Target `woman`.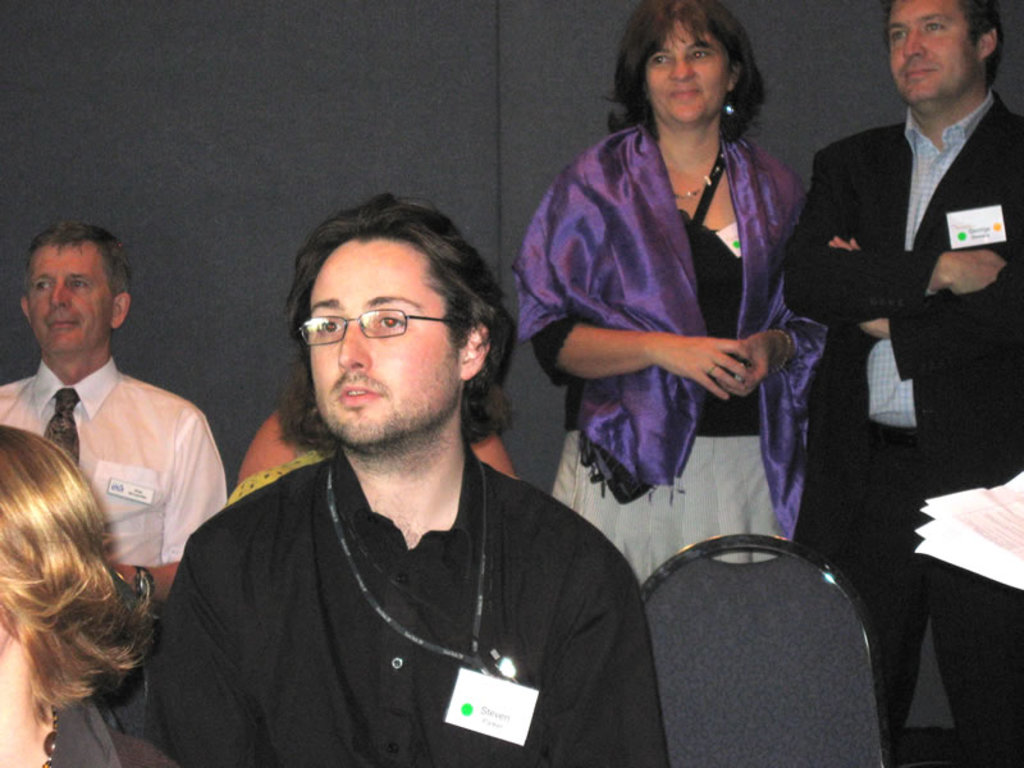
Target region: 517 0 818 568.
